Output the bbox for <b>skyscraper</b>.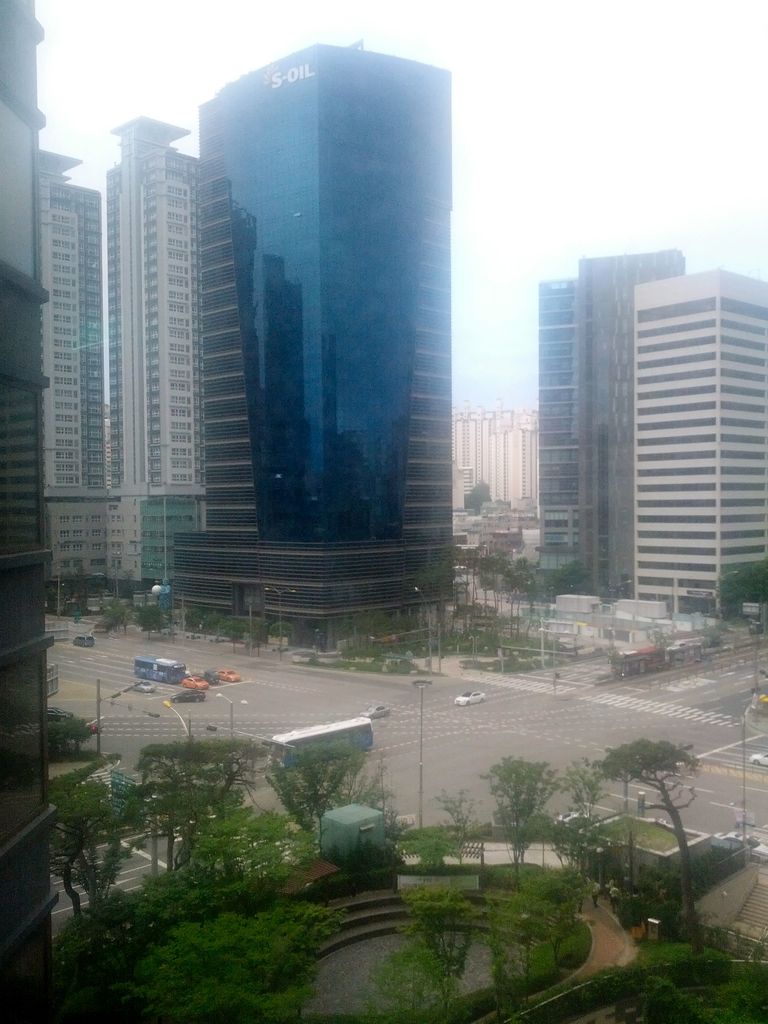
rect(0, 0, 61, 1023).
